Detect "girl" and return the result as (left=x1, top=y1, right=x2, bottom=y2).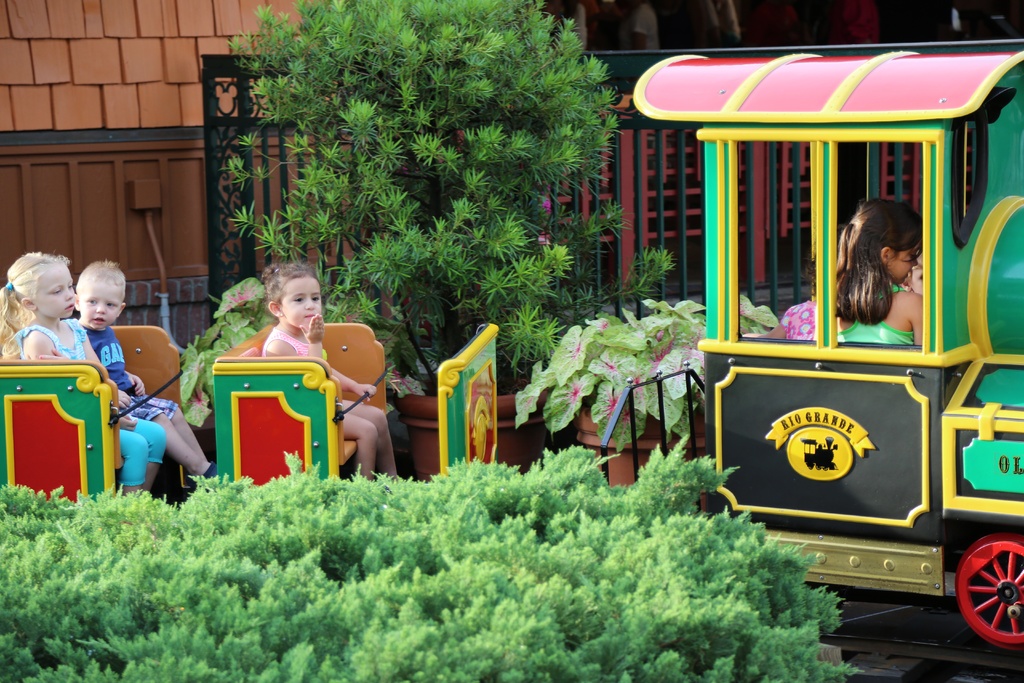
(left=742, top=261, right=816, bottom=341).
